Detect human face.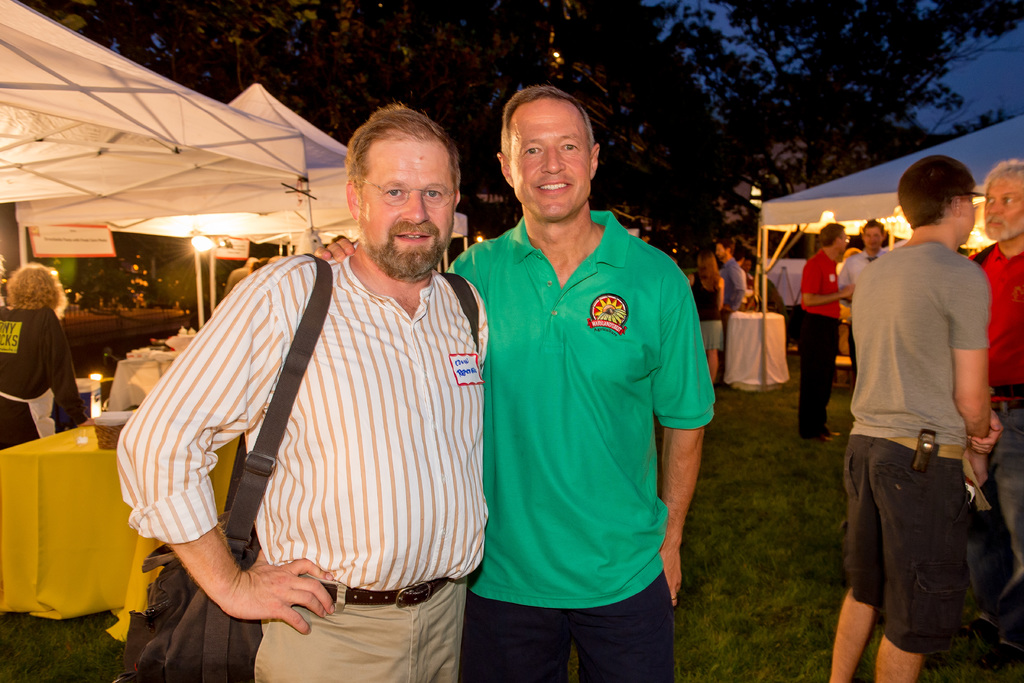
Detected at x1=956, y1=178, x2=975, y2=238.
